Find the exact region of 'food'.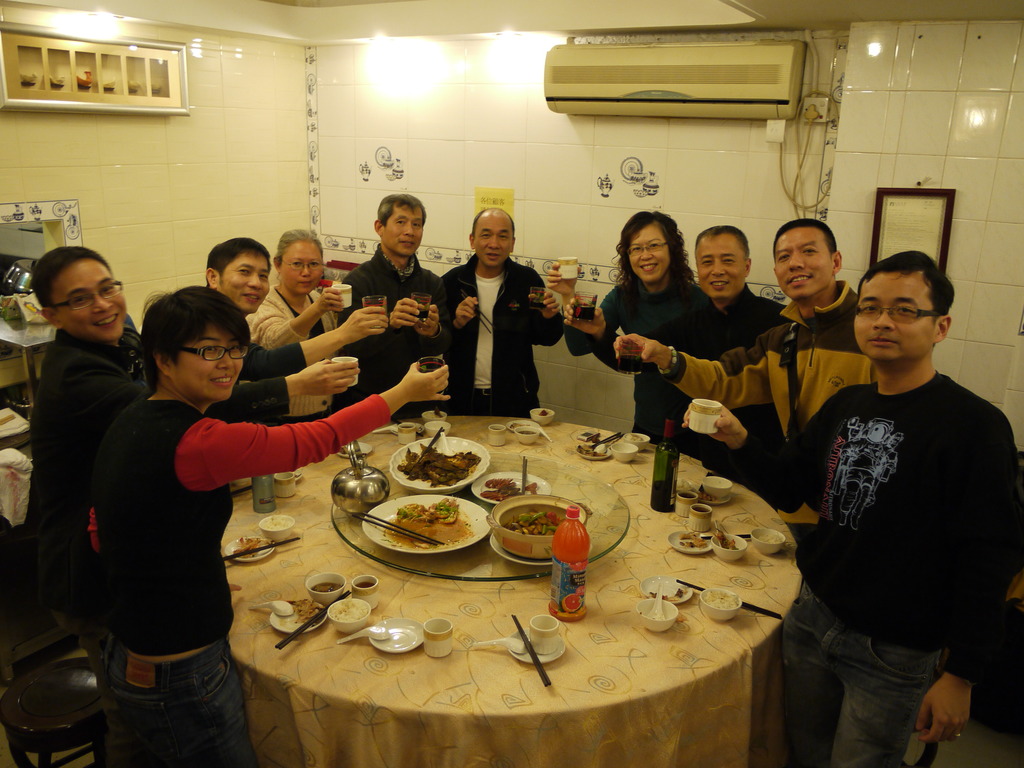
Exact region: 520/428/540/436.
